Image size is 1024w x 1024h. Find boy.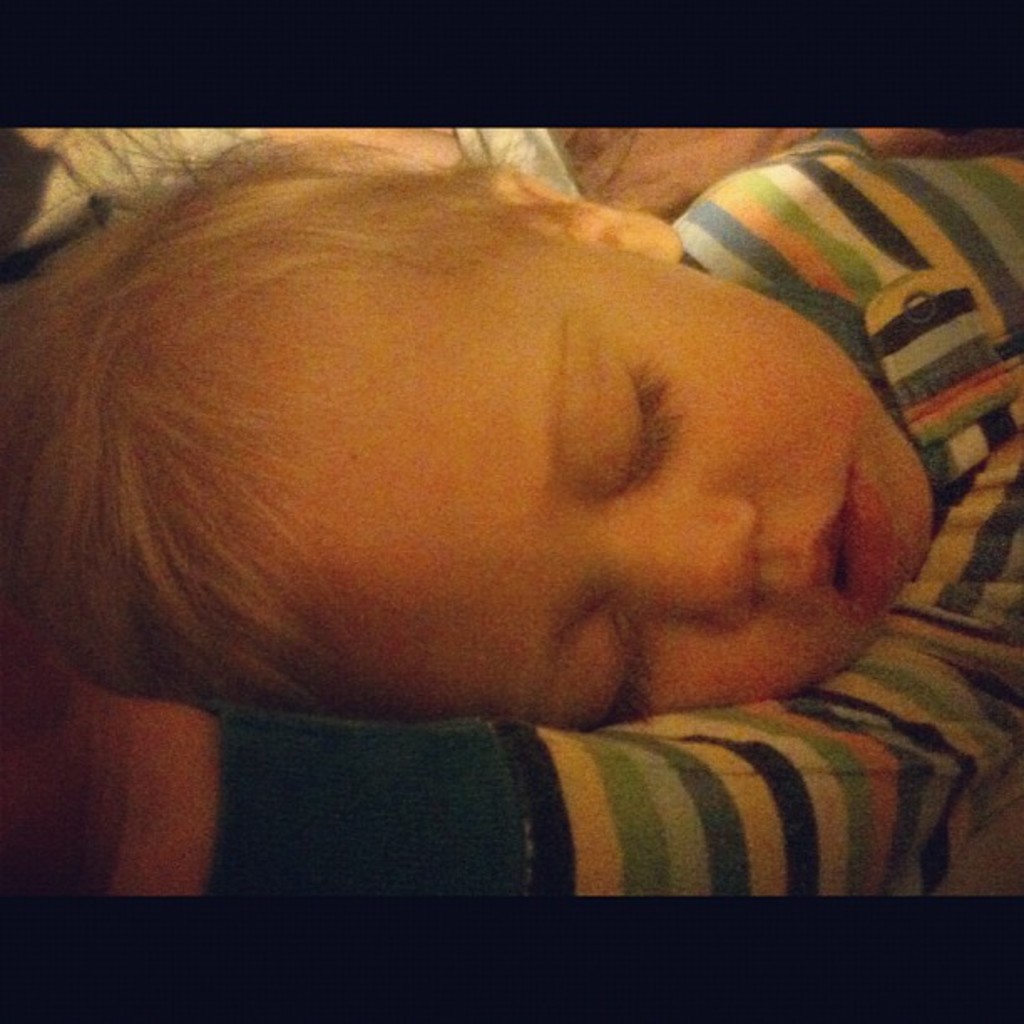
[x1=0, y1=120, x2=1022, y2=905].
